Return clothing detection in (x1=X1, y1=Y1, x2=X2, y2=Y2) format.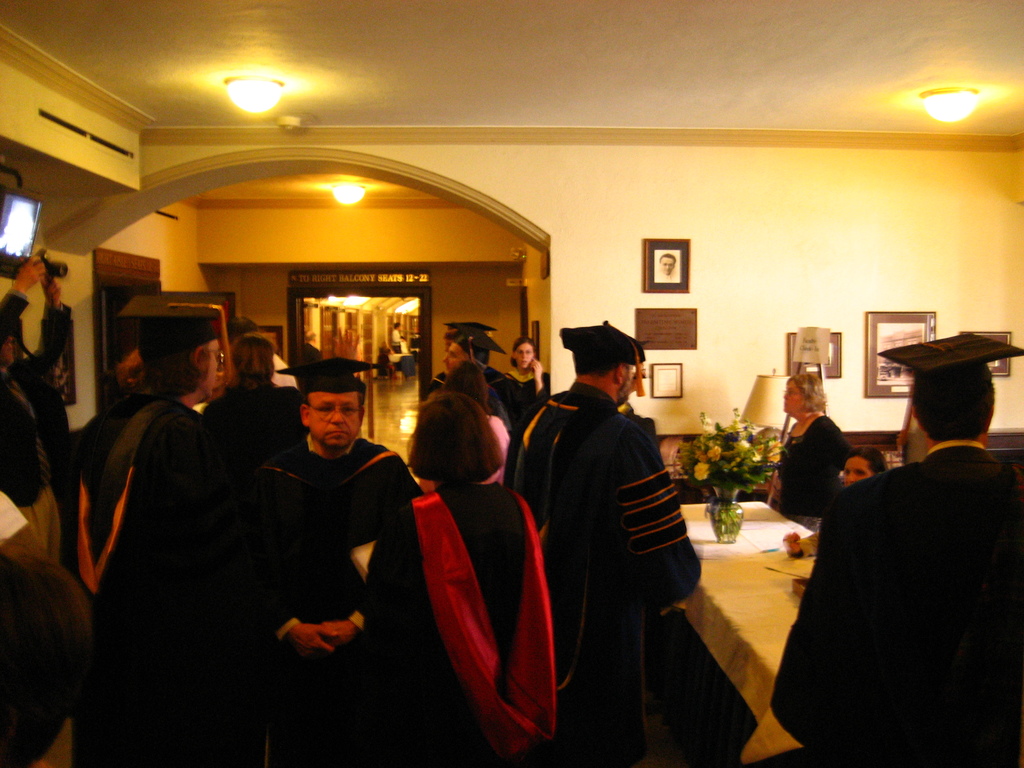
(x1=485, y1=410, x2=510, y2=474).
